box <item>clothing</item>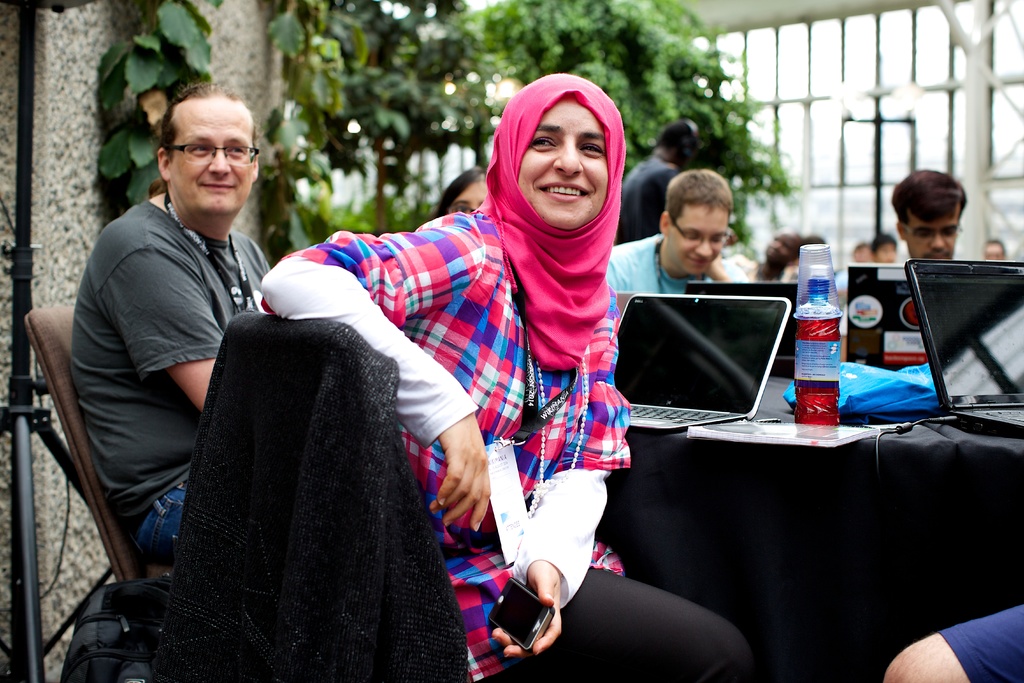
[left=621, top=154, right=681, bottom=240]
